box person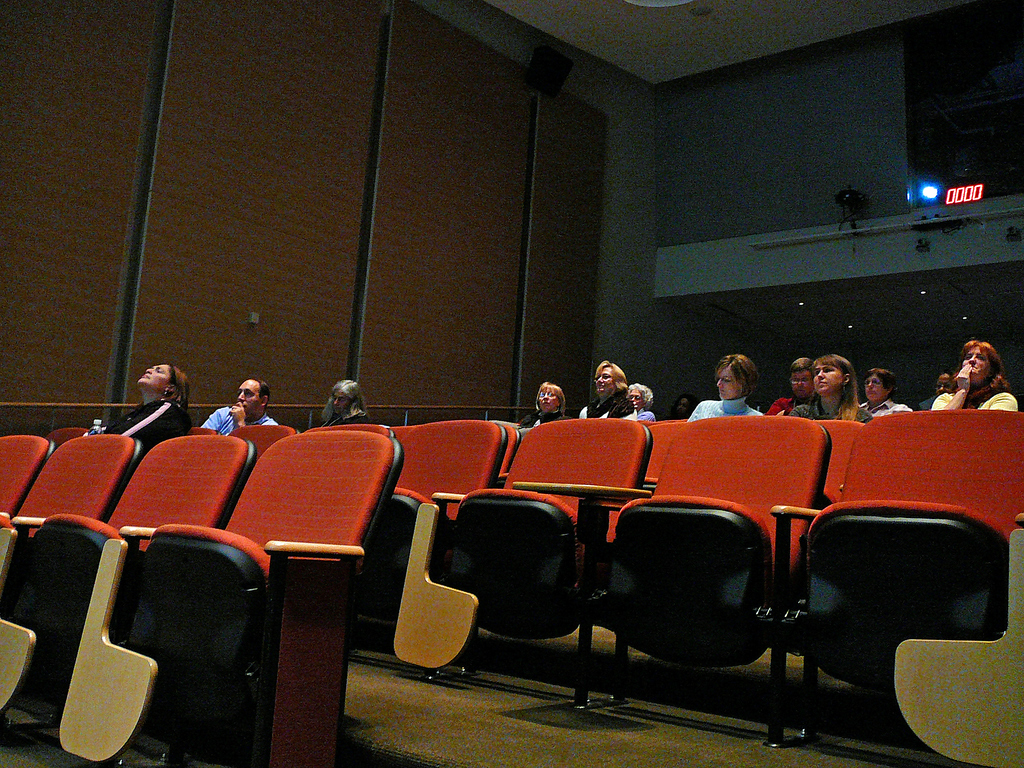
bbox=(685, 353, 765, 422)
